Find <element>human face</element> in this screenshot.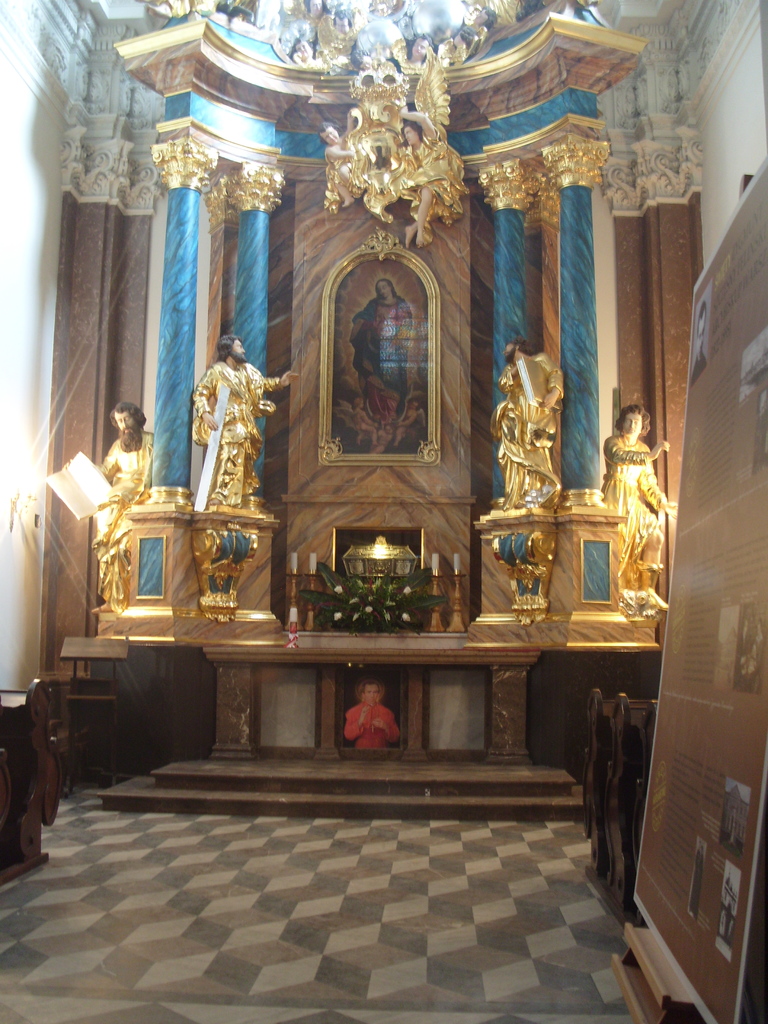
The bounding box for <element>human face</element> is left=374, top=3, right=387, bottom=15.
